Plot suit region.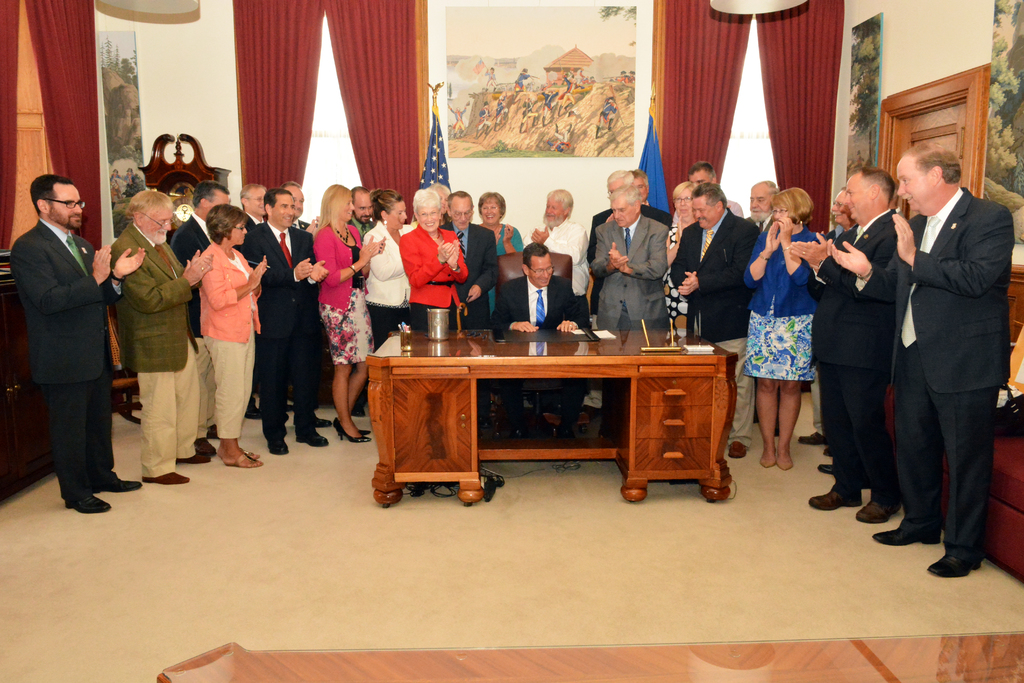
Plotted at bbox=(805, 207, 904, 518).
